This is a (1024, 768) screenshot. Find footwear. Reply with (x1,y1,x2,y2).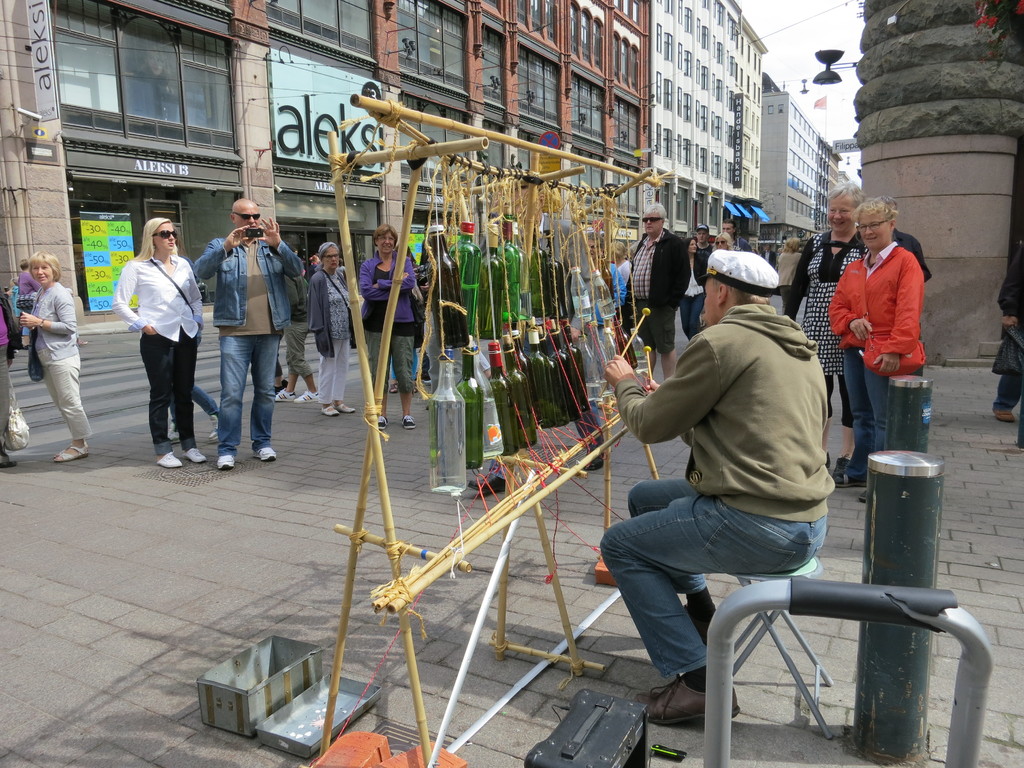
(214,455,238,470).
